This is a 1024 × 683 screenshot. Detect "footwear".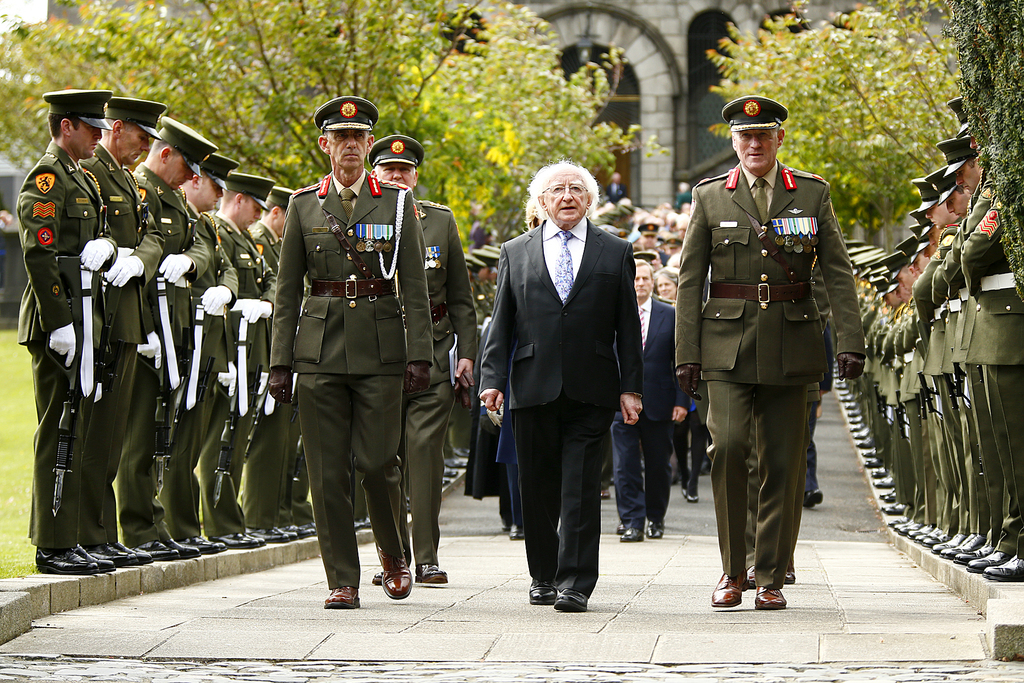
<box>839,395,851,400</box>.
